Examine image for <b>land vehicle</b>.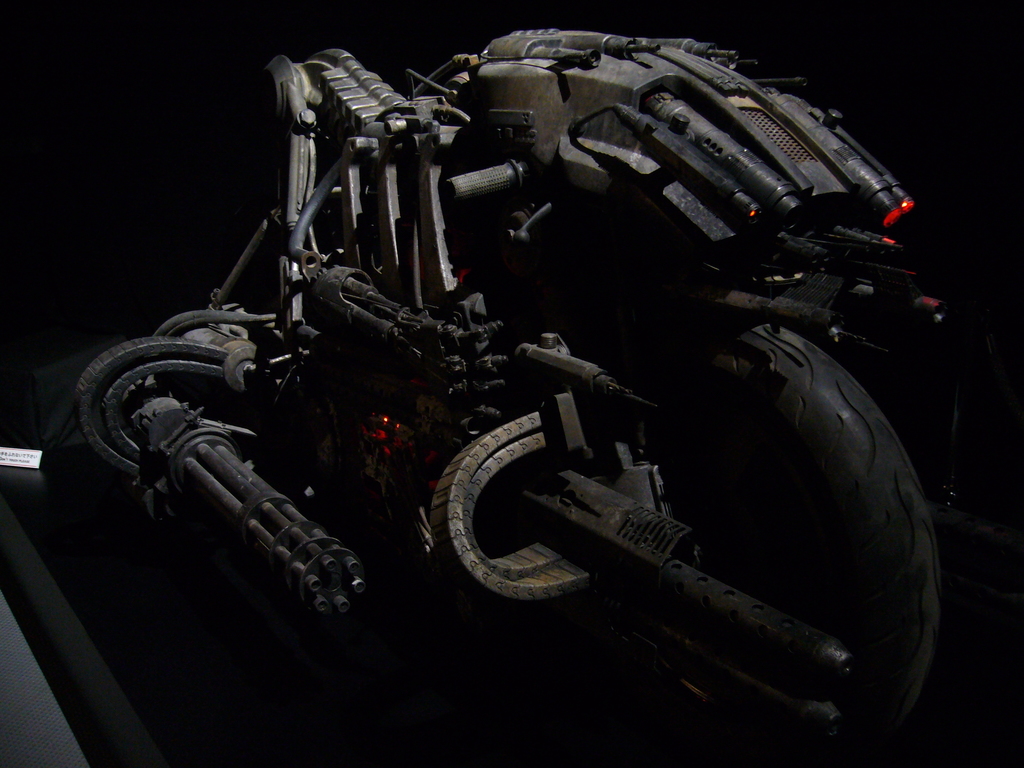
Examination result: bbox=(0, 0, 1023, 767).
